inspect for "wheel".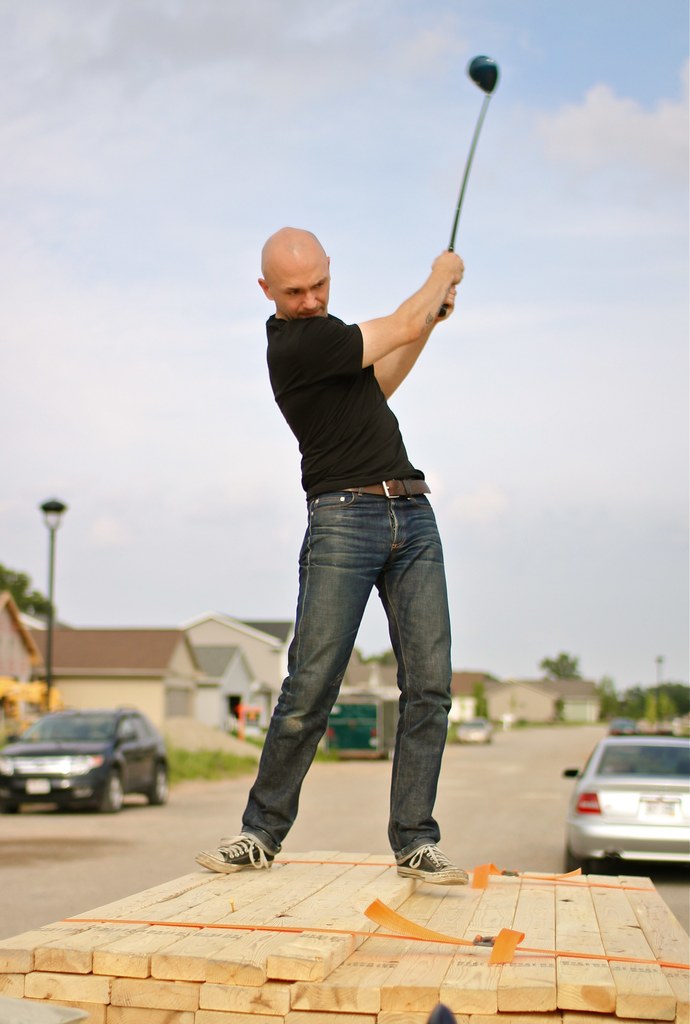
Inspection: pyautogui.locateOnScreen(89, 772, 128, 813).
